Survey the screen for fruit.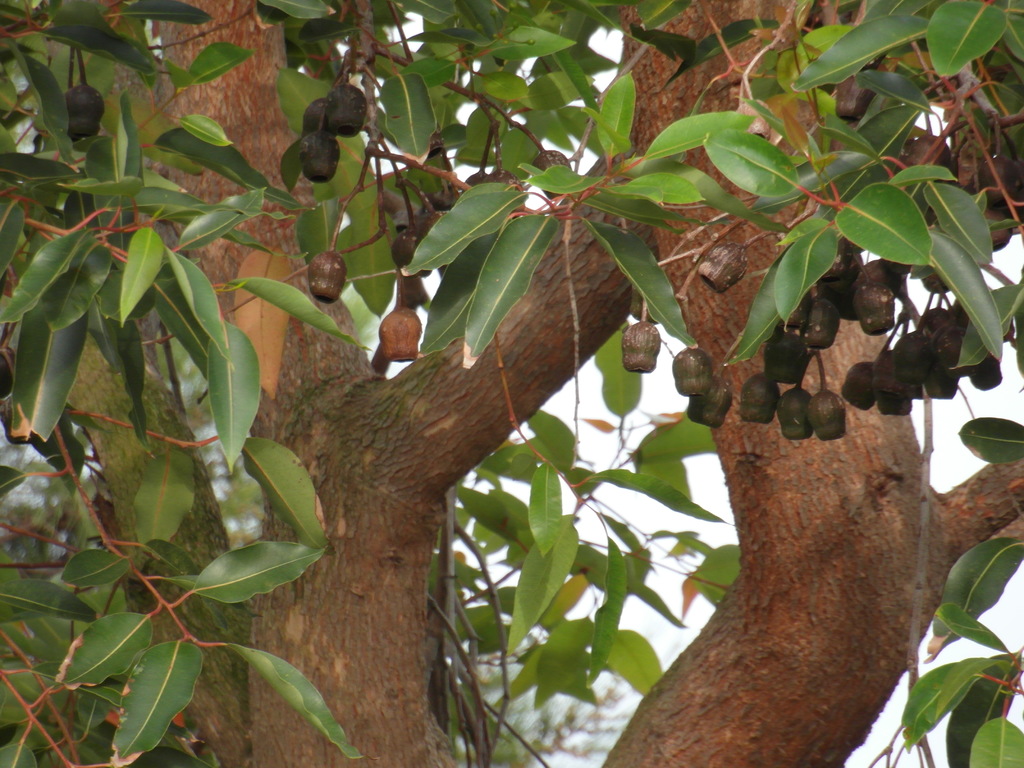
Survey found: region(307, 249, 349, 305).
